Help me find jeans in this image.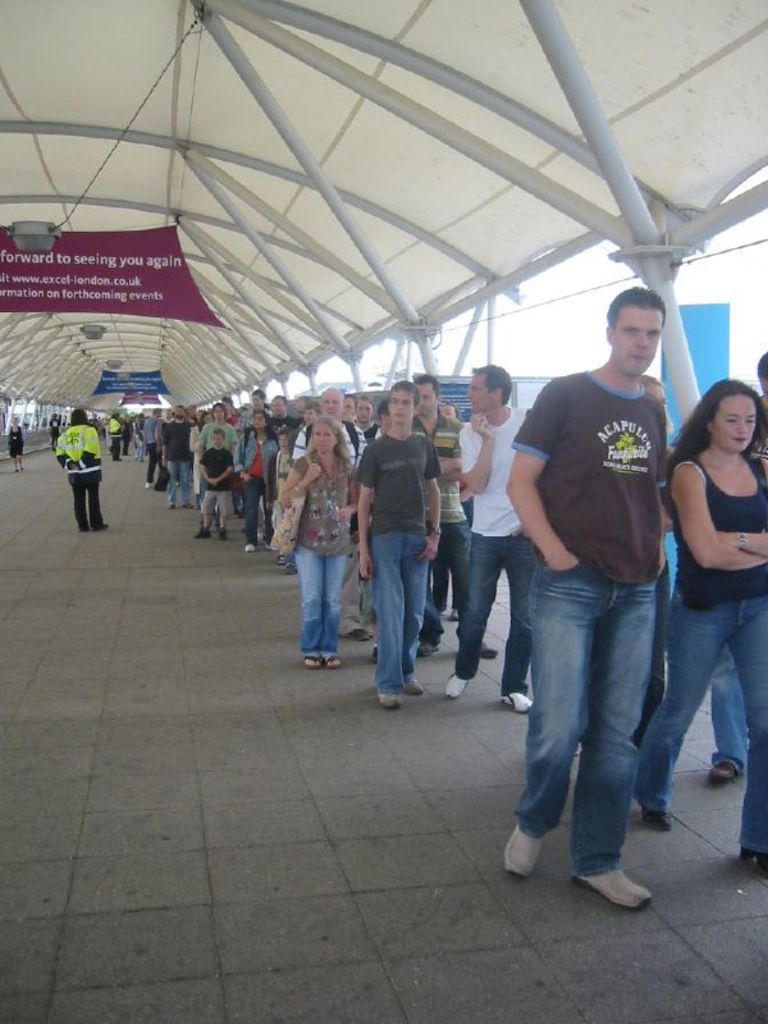
Found it: 243, 476, 268, 544.
